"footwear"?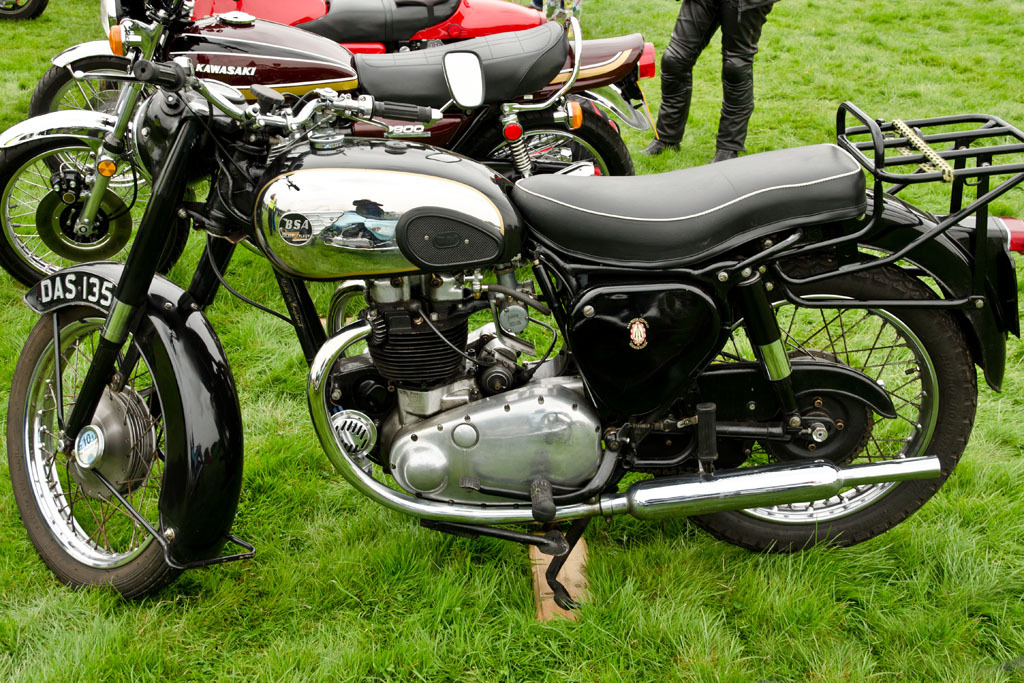
bbox=(709, 153, 739, 164)
